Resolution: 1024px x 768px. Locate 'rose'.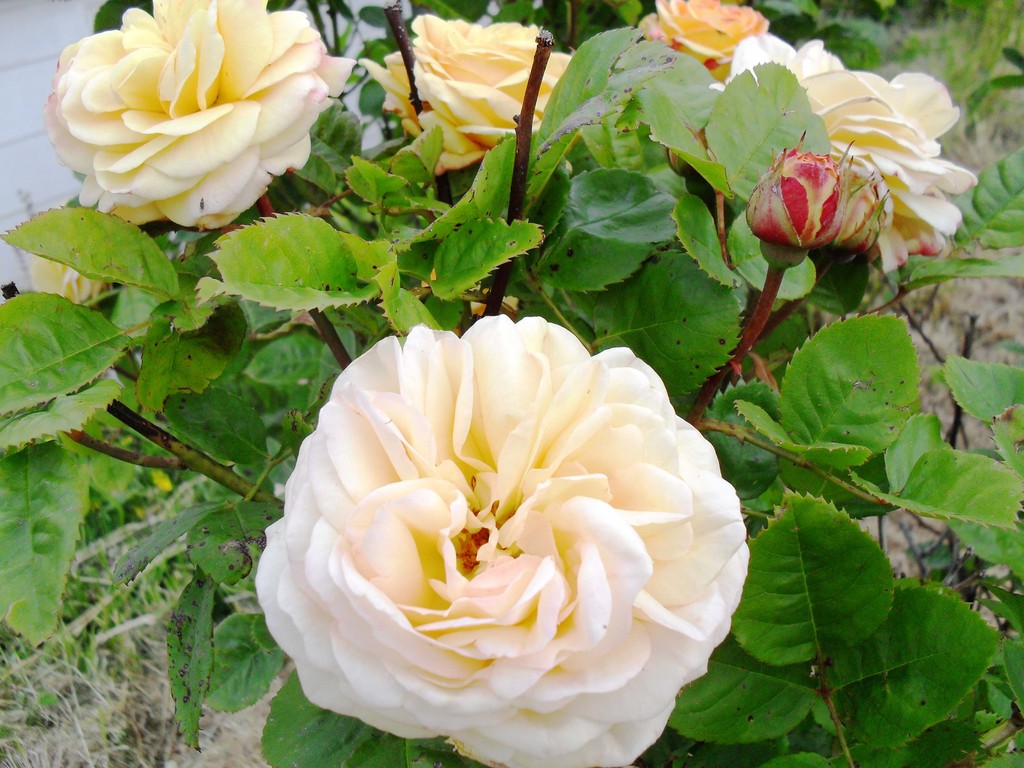
select_region(706, 35, 982, 268).
